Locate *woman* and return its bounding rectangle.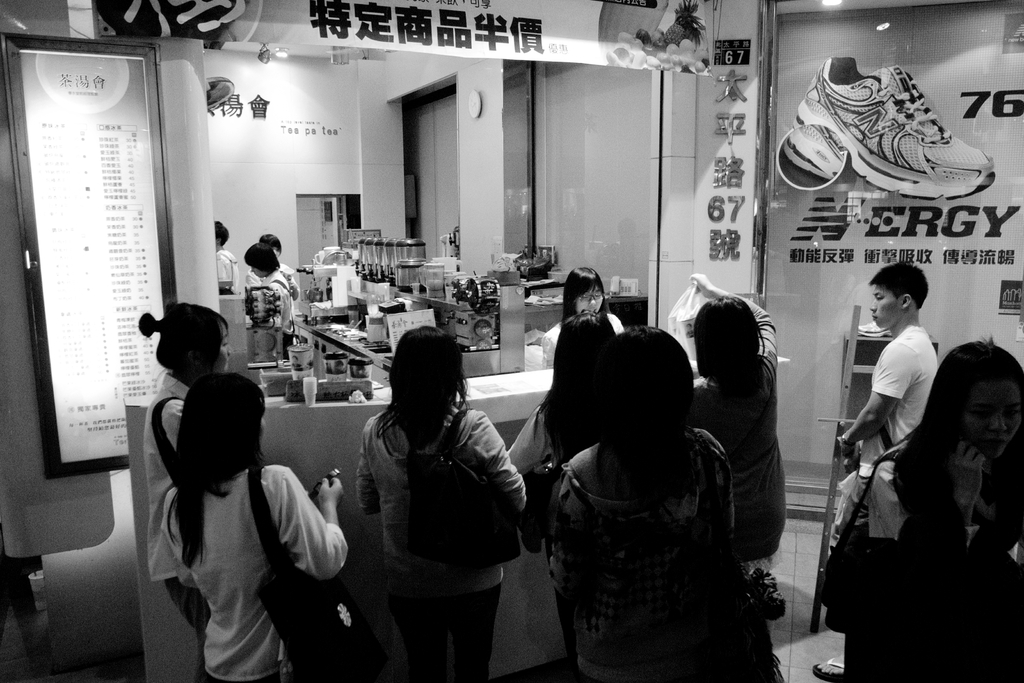
[550, 324, 778, 682].
